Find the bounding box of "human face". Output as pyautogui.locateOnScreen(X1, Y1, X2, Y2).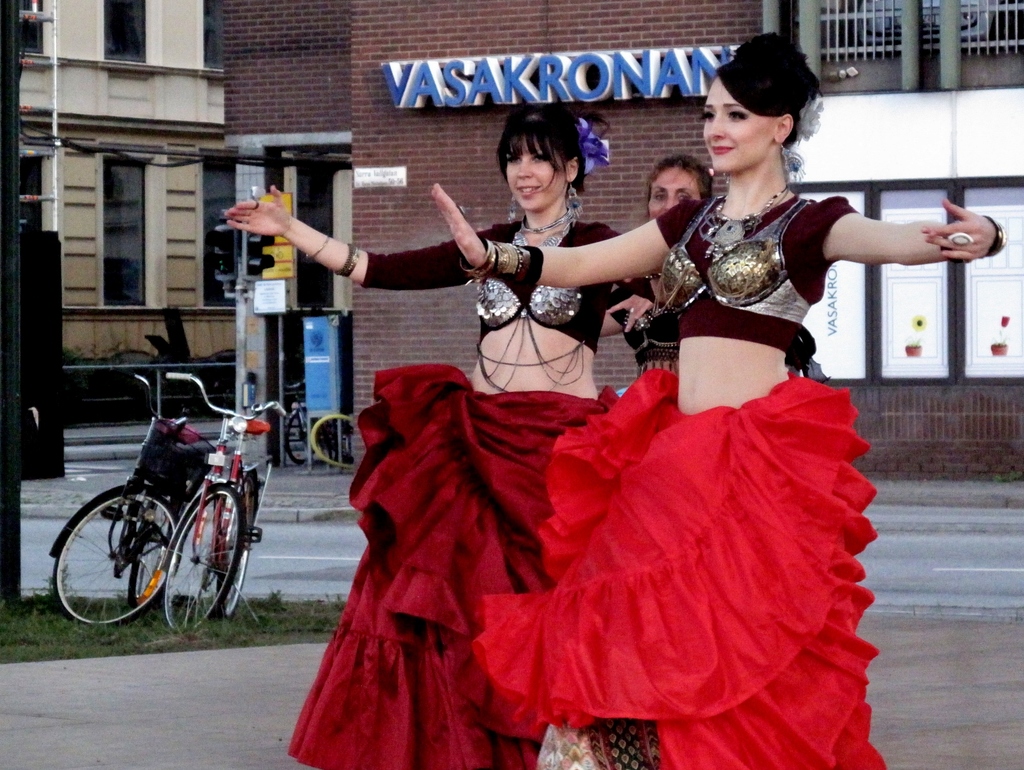
pyautogui.locateOnScreen(700, 77, 774, 171).
